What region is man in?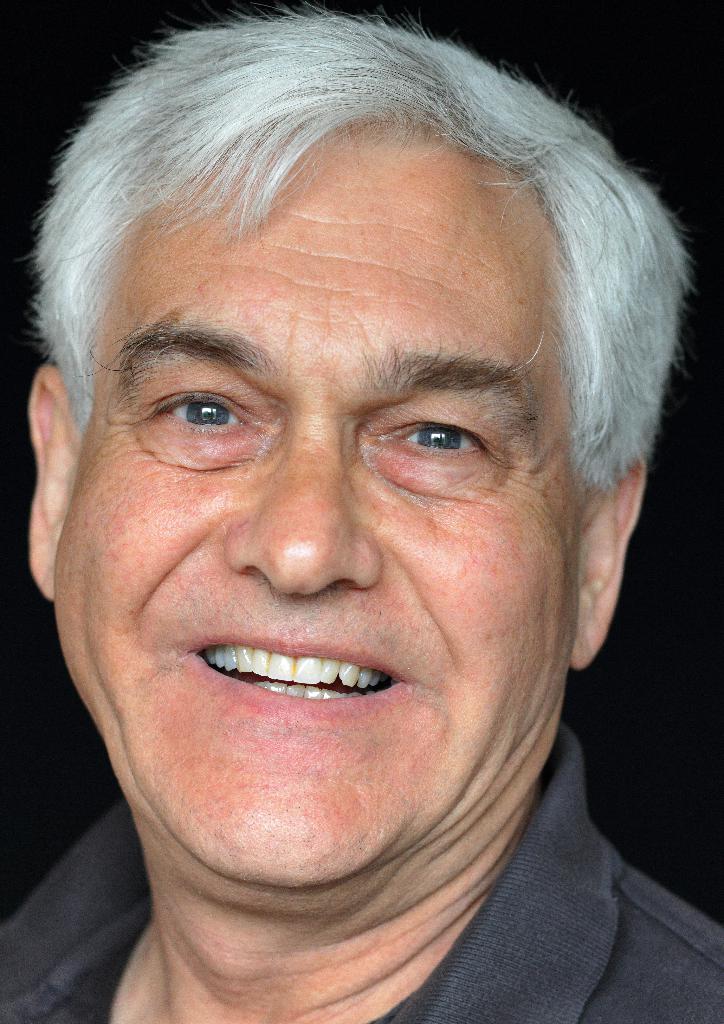
l=0, t=52, r=714, b=1020.
